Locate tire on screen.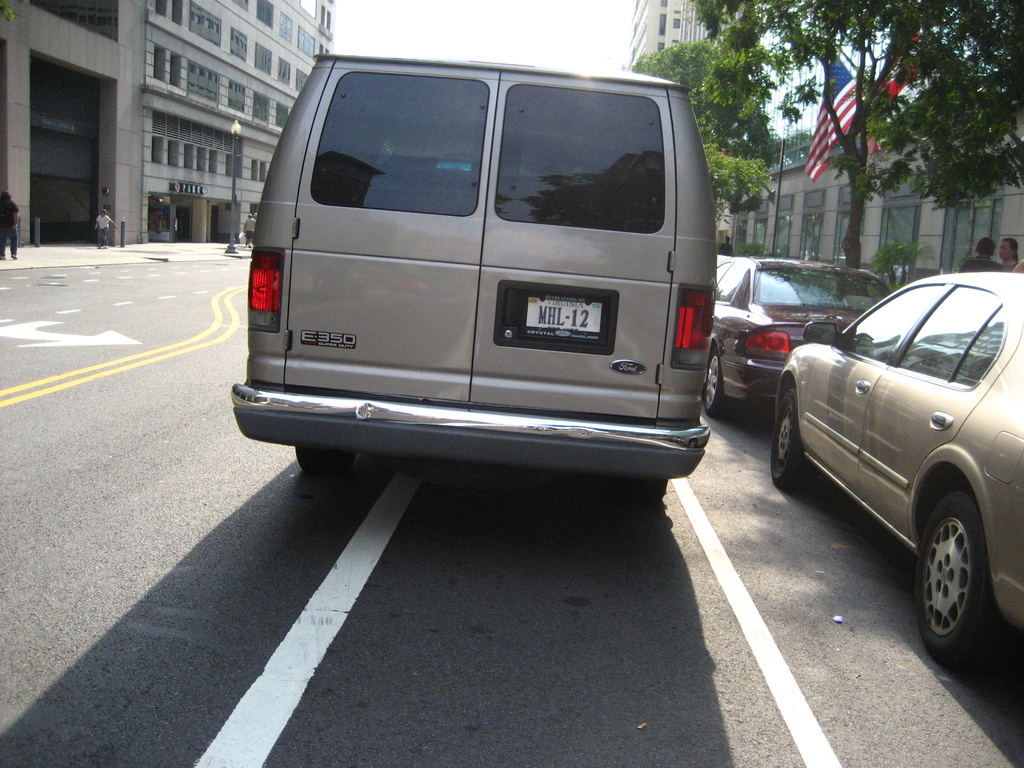
On screen at 910:484:1002:654.
